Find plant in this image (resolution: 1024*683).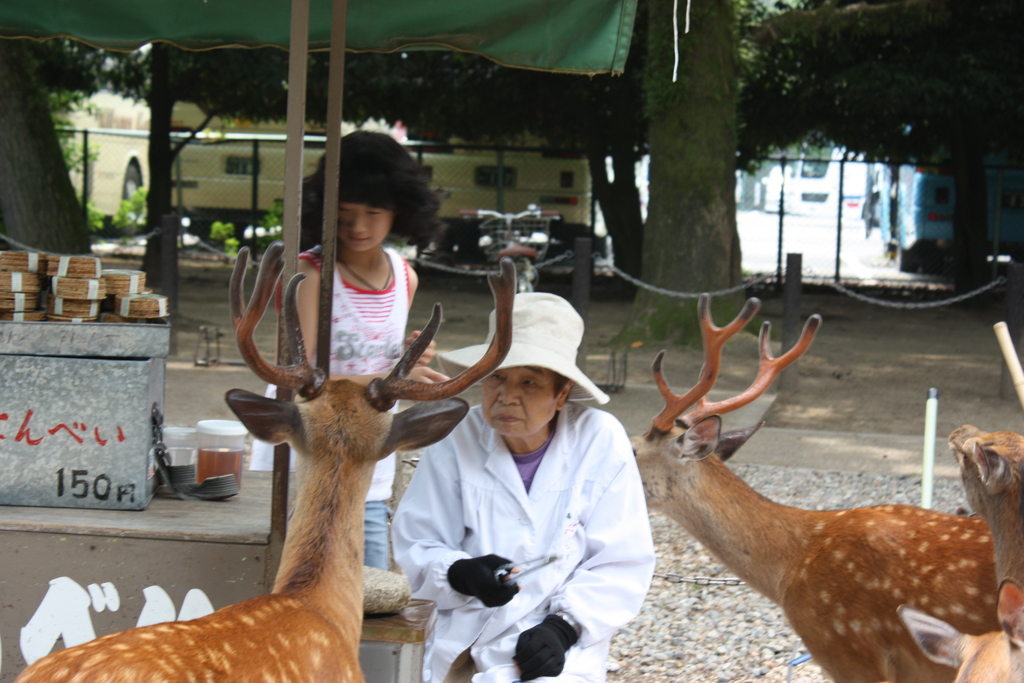
x1=210, y1=219, x2=241, y2=257.
